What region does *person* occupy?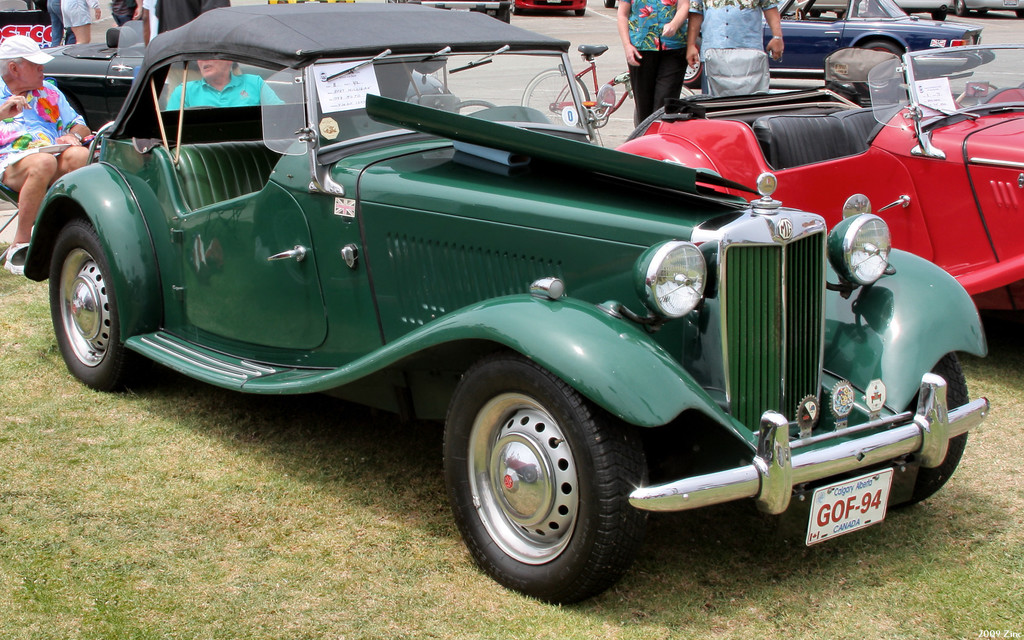
(618, 0, 687, 129).
